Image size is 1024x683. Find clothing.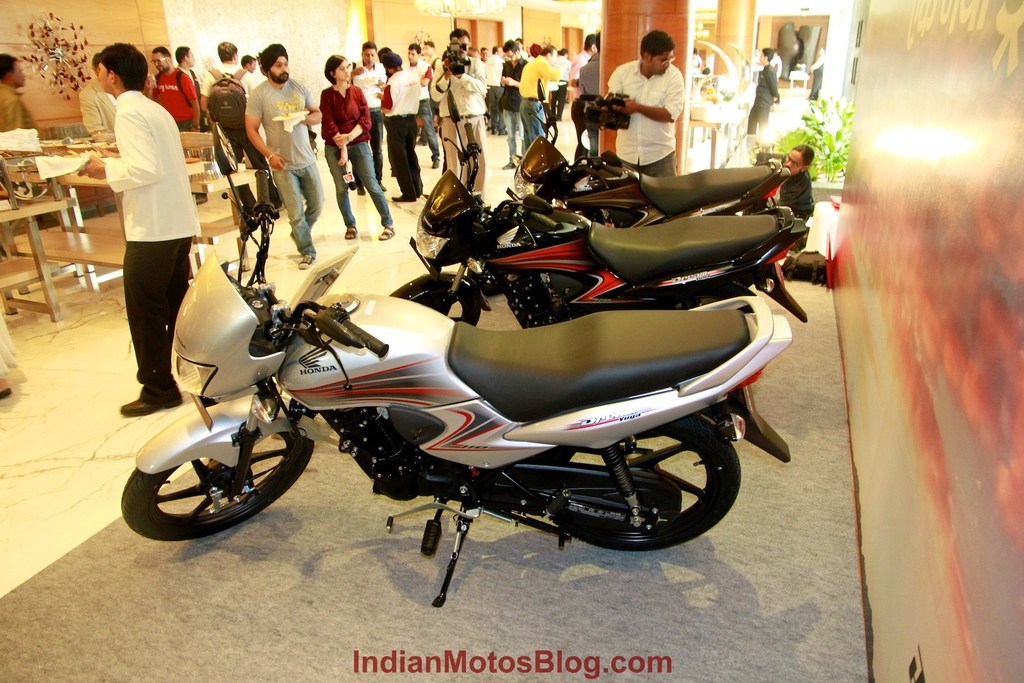
x1=81, y1=73, x2=116, y2=138.
